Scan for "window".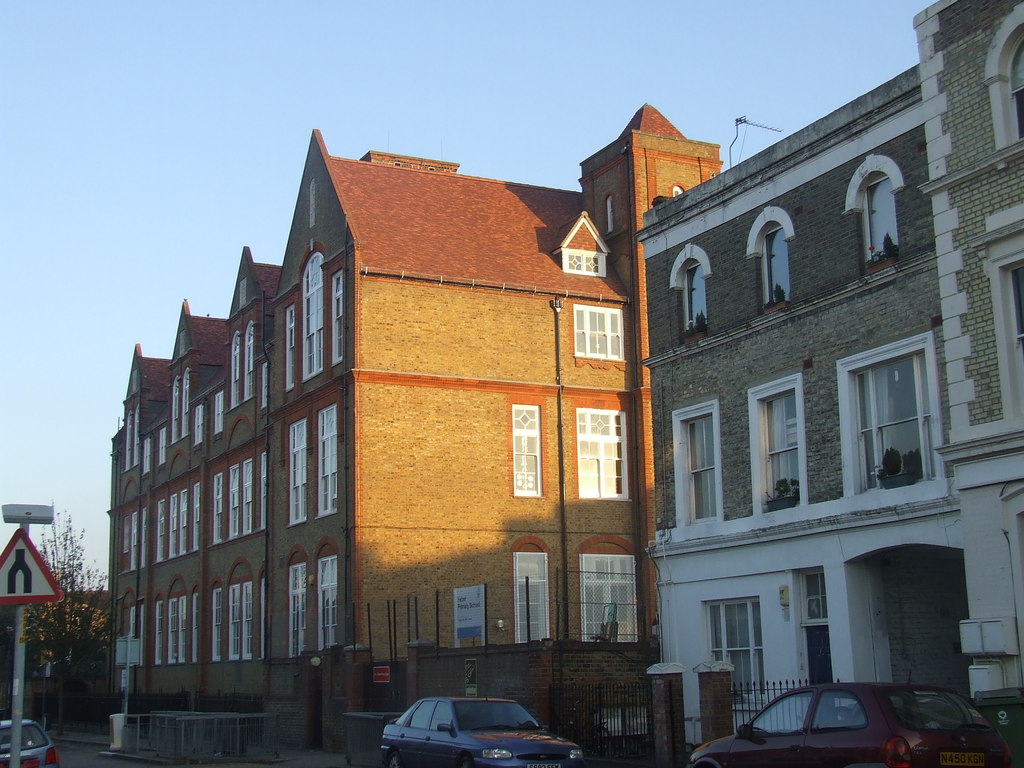
Scan result: {"x1": 259, "y1": 458, "x2": 268, "y2": 532}.
